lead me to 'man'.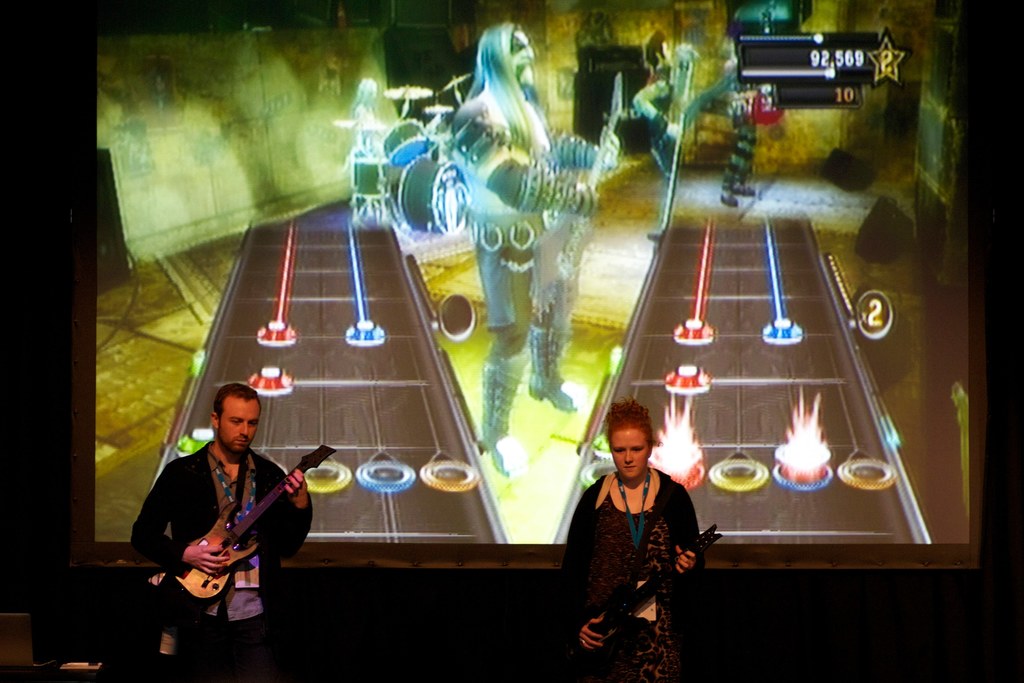
Lead to detection(632, 30, 698, 242).
